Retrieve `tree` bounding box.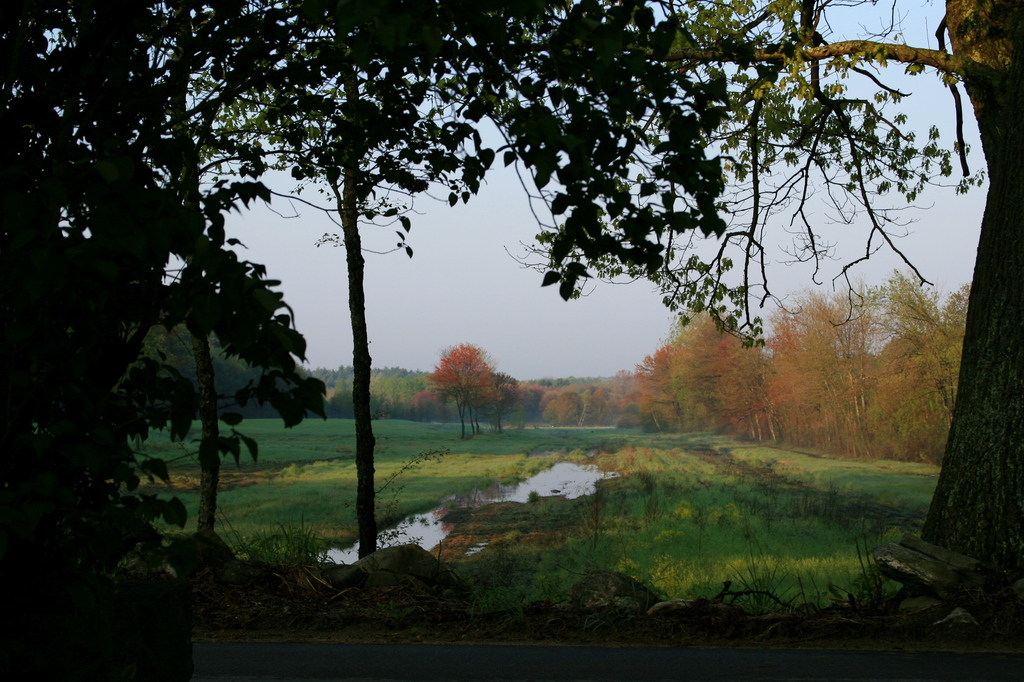
Bounding box: x1=168, y1=0, x2=511, y2=560.
